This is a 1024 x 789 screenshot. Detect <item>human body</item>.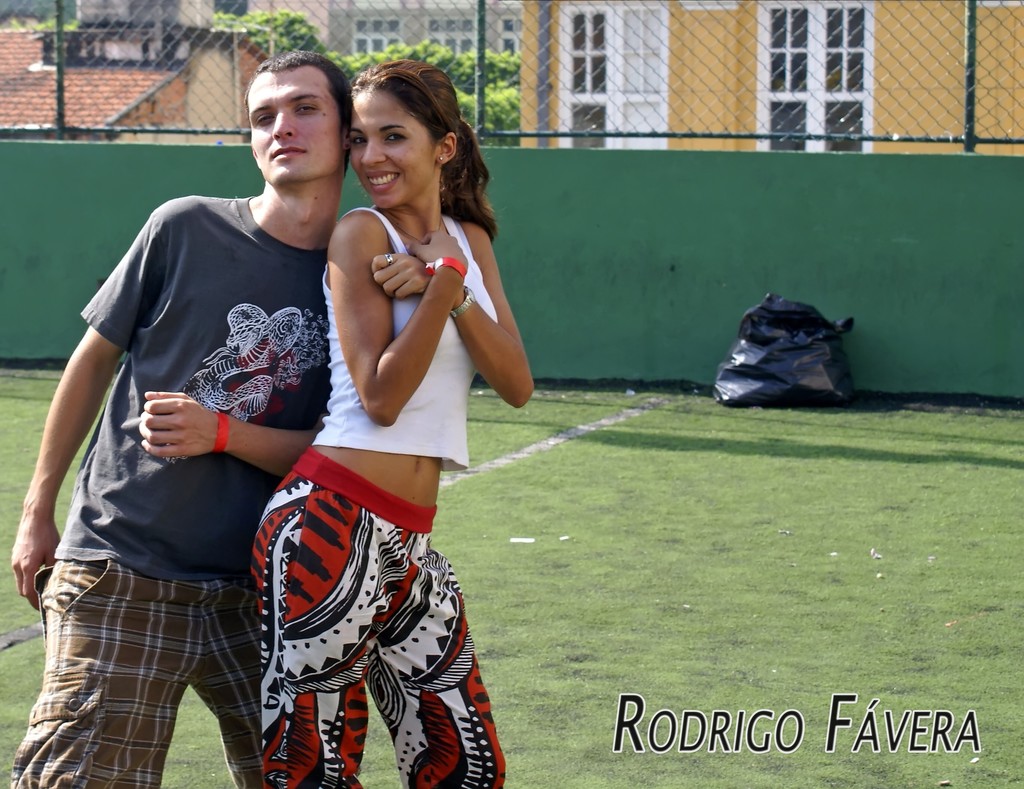
crop(13, 53, 352, 788).
